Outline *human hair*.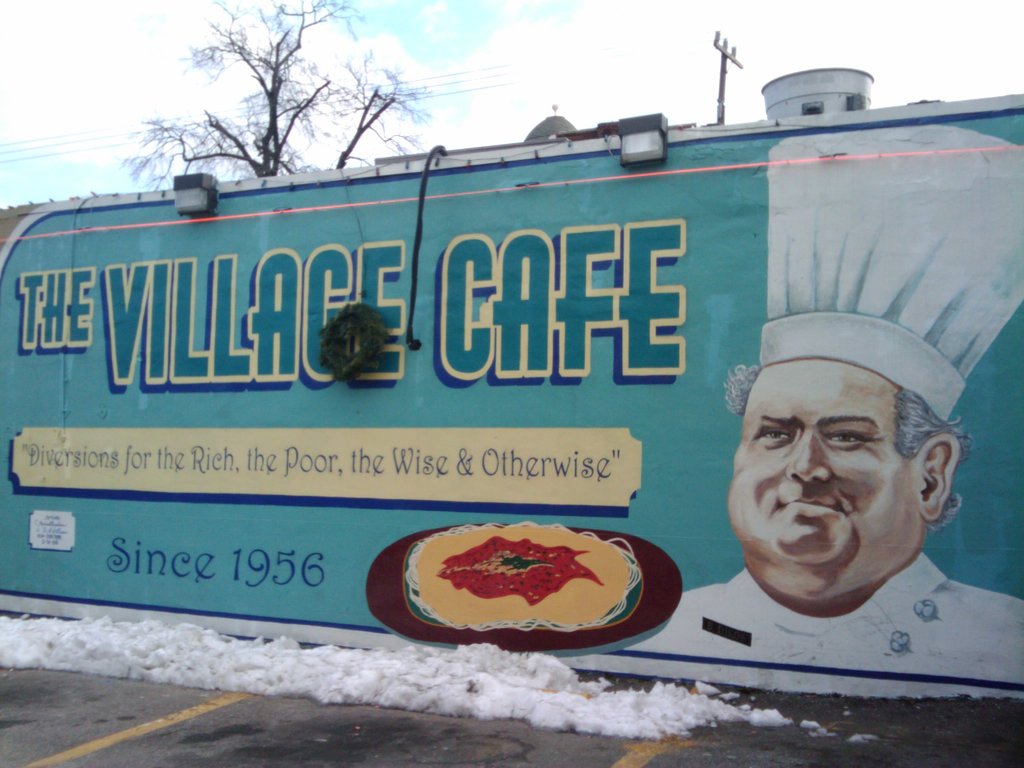
Outline: pyautogui.locateOnScreen(723, 362, 967, 532).
